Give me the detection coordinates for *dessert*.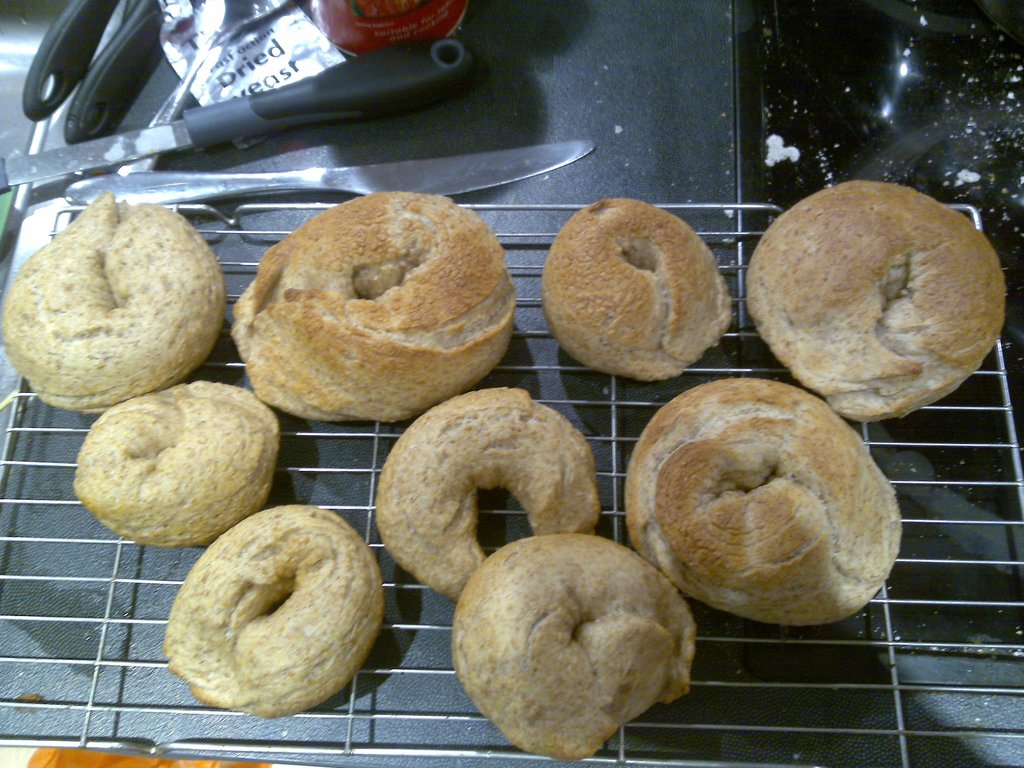
x1=449 y1=533 x2=694 y2=762.
